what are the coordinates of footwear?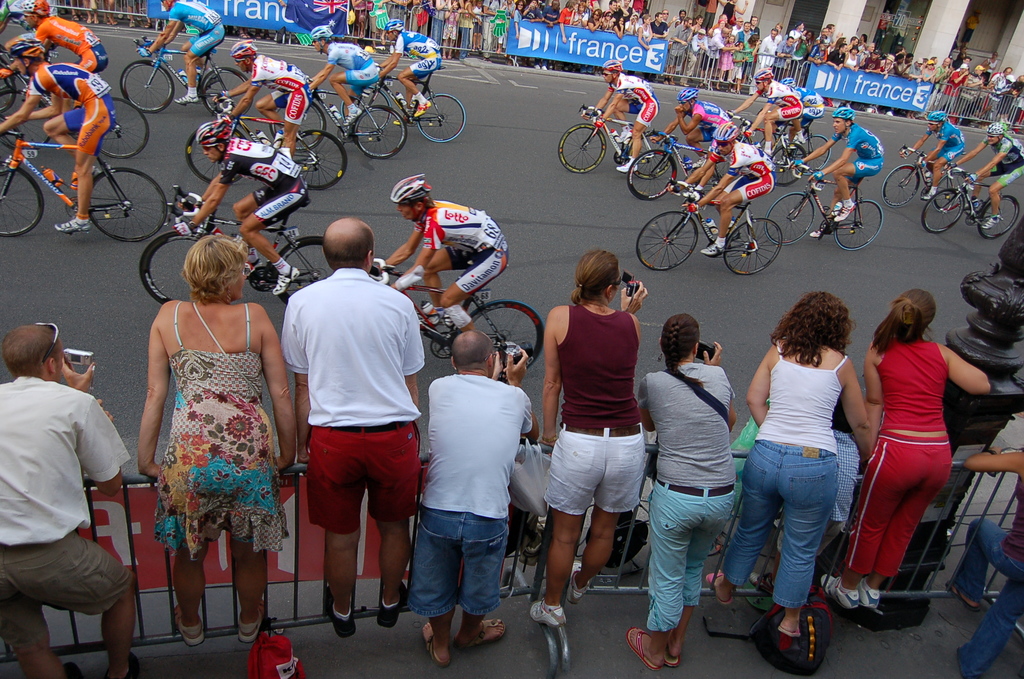
(left=108, top=655, right=142, bottom=678).
